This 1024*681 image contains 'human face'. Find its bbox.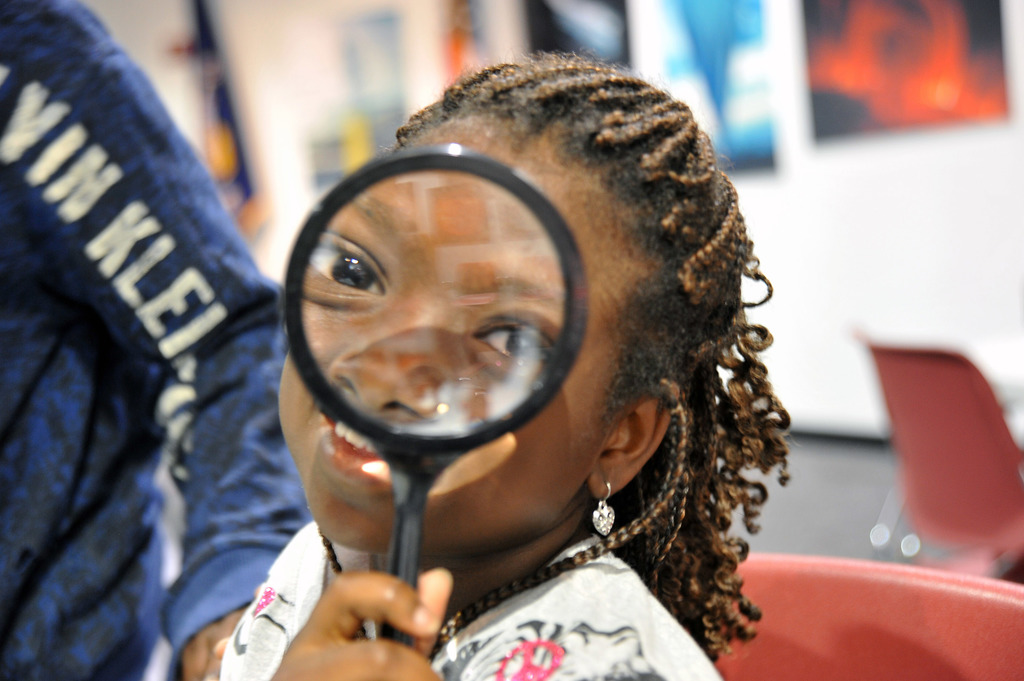
left=286, top=163, right=626, bottom=552.
